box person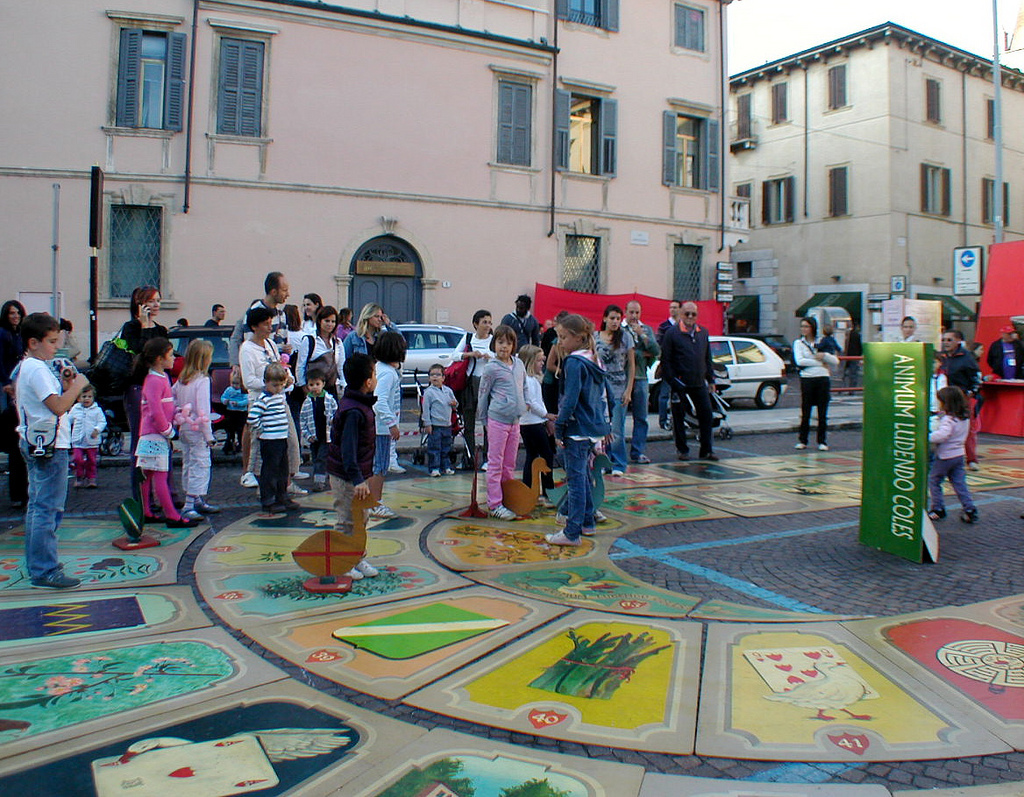
471, 328, 523, 517
